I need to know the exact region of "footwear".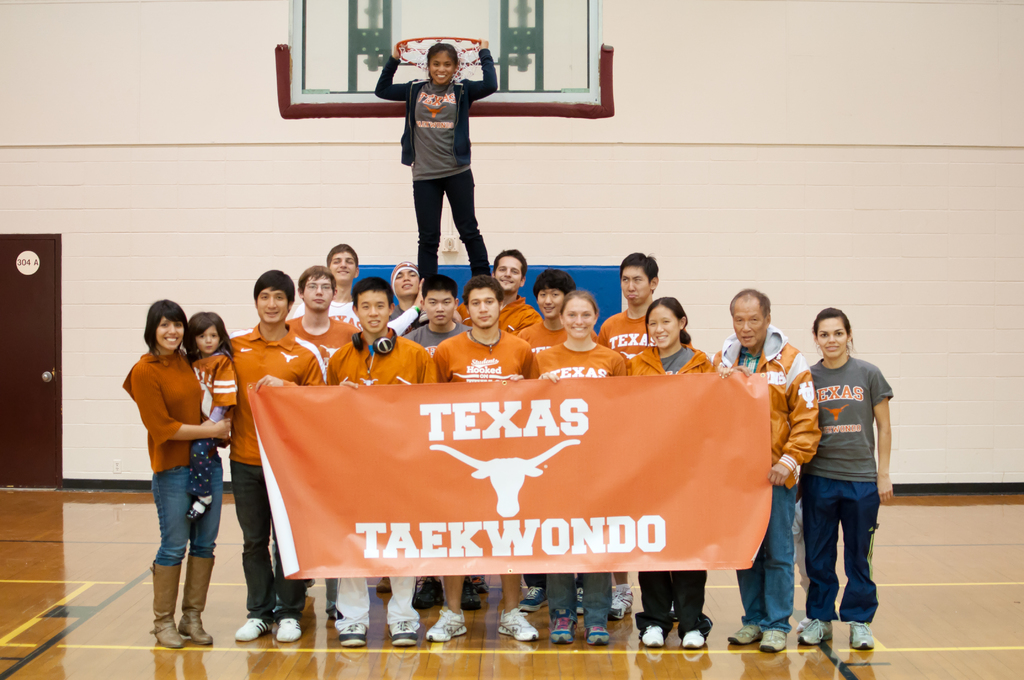
Region: 499, 613, 540, 641.
